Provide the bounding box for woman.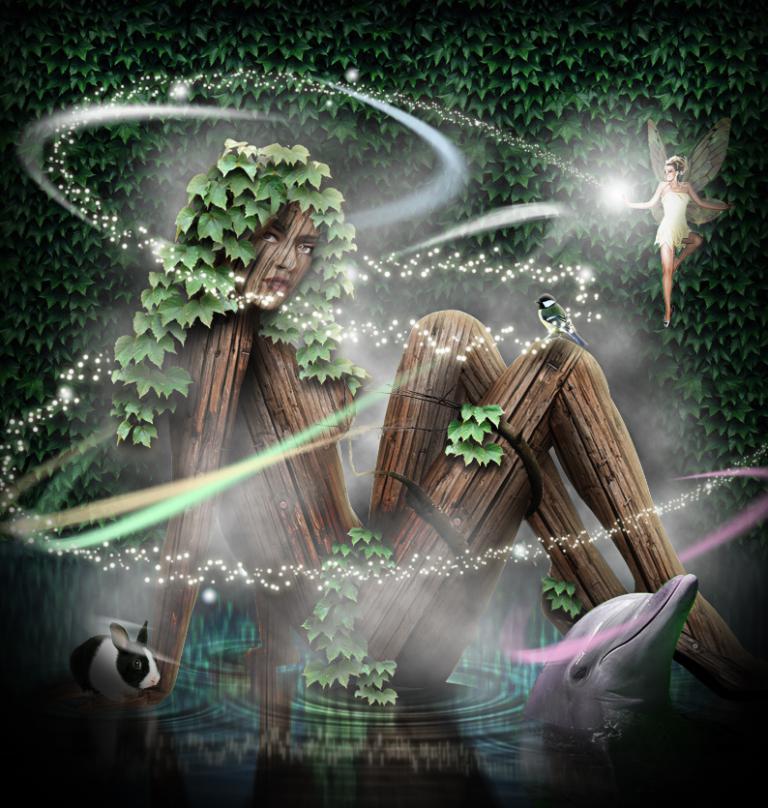
{"left": 646, "top": 135, "right": 733, "bottom": 332}.
